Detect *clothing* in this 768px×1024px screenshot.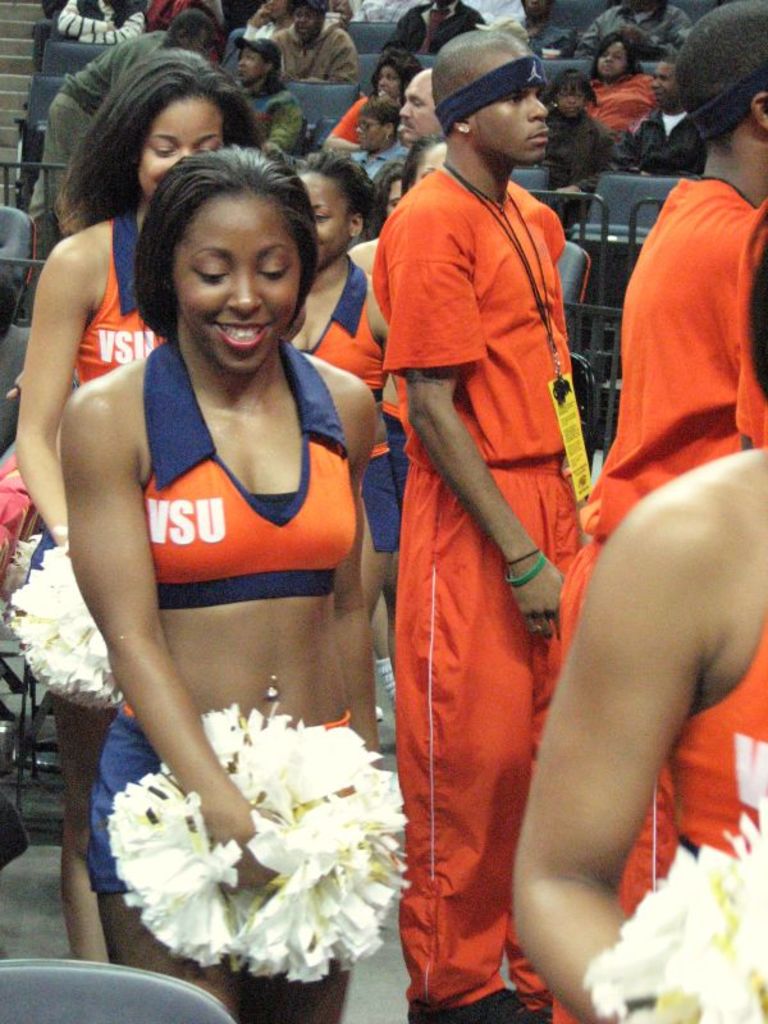
Detection: crop(511, 22, 572, 61).
